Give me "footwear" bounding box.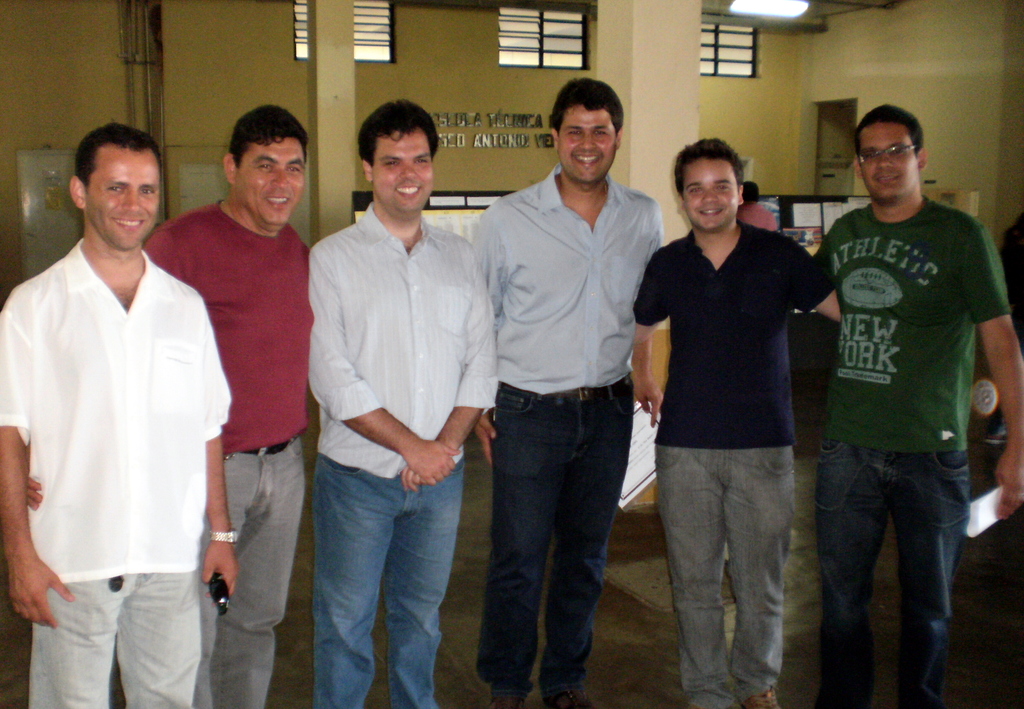
739,685,776,708.
